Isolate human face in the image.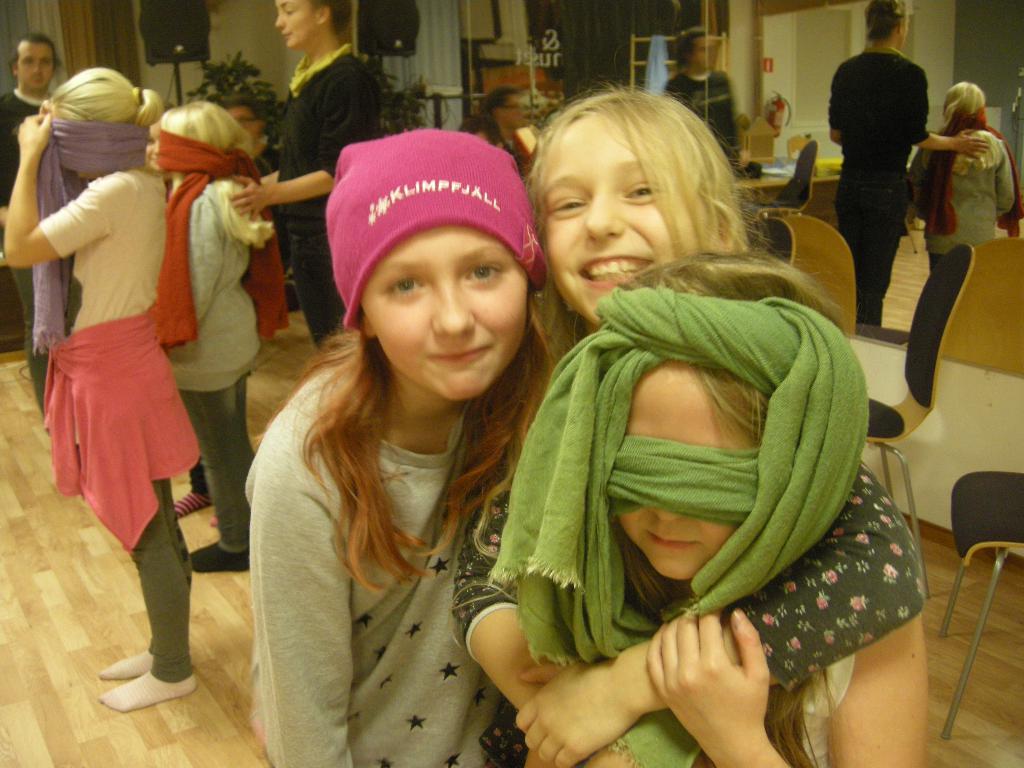
Isolated region: crop(221, 109, 264, 145).
